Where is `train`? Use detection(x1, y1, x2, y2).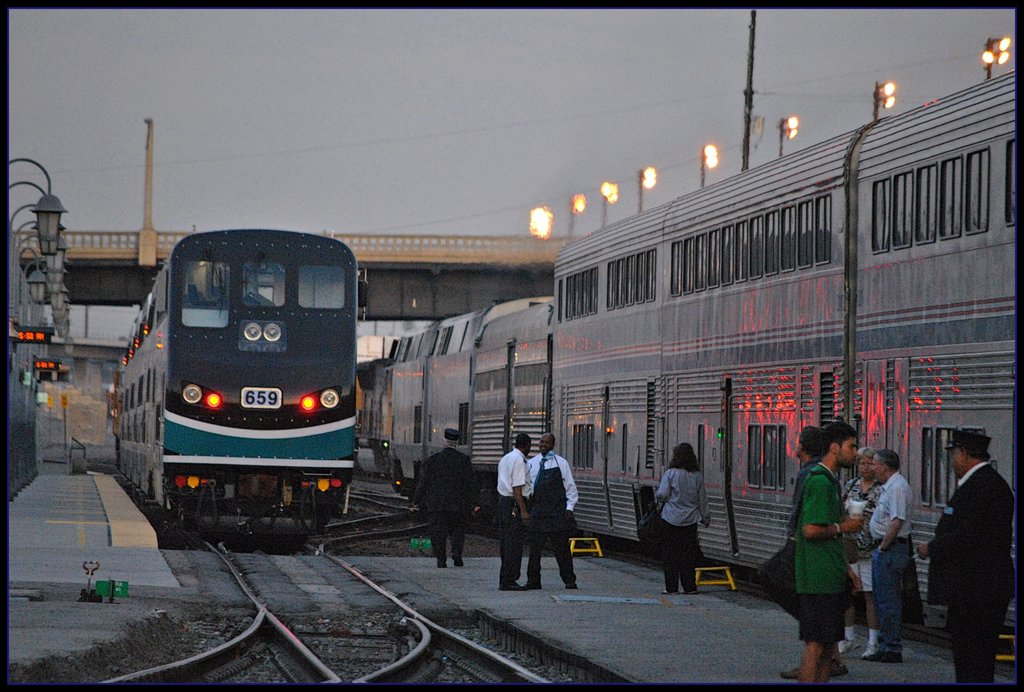
detection(380, 65, 1023, 669).
